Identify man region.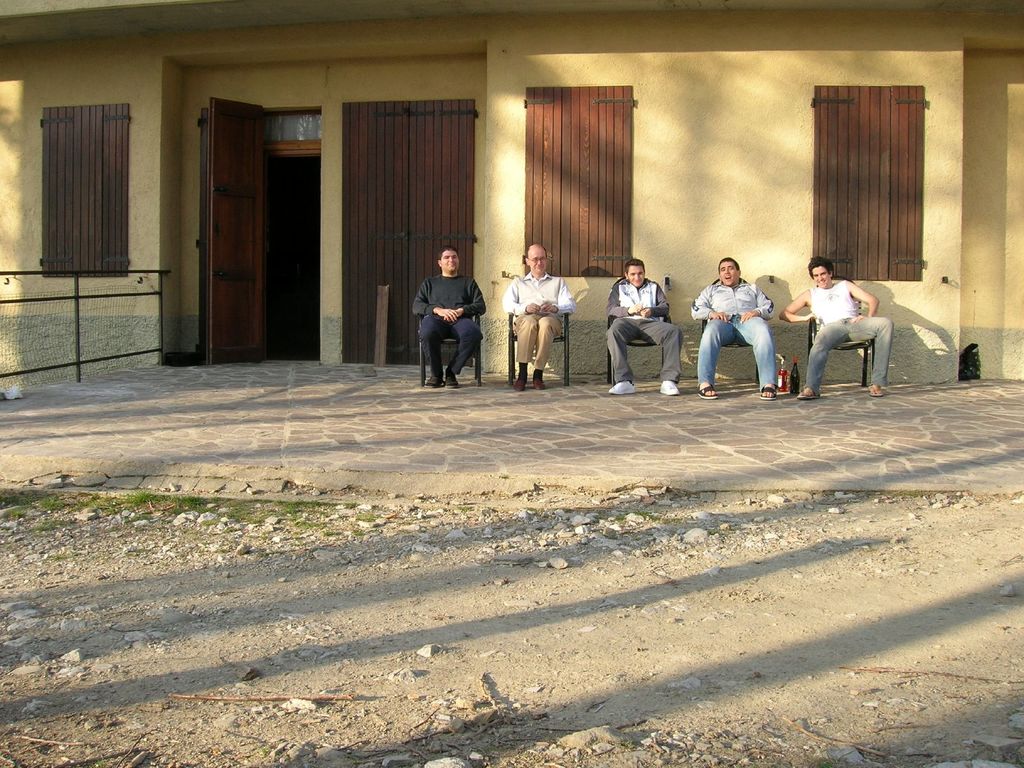
Region: pyautogui.locateOnScreen(409, 242, 488, 392).
